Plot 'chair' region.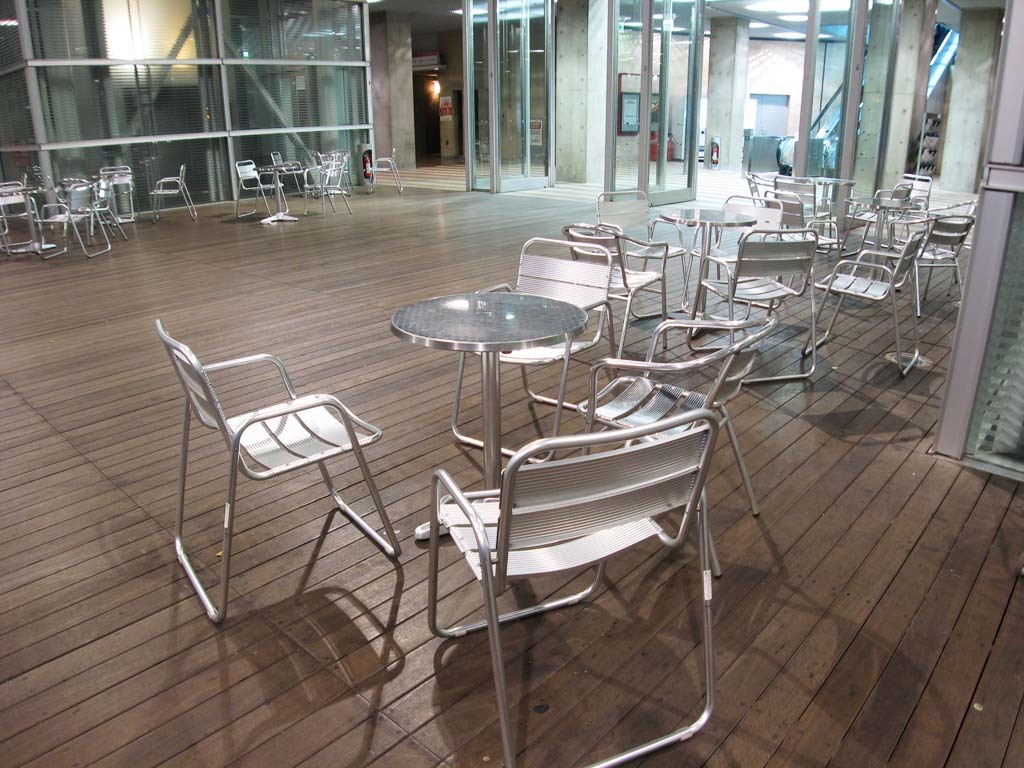
Plotted at pyautogui.locateOnScreen(448, 238, 612, 460).
